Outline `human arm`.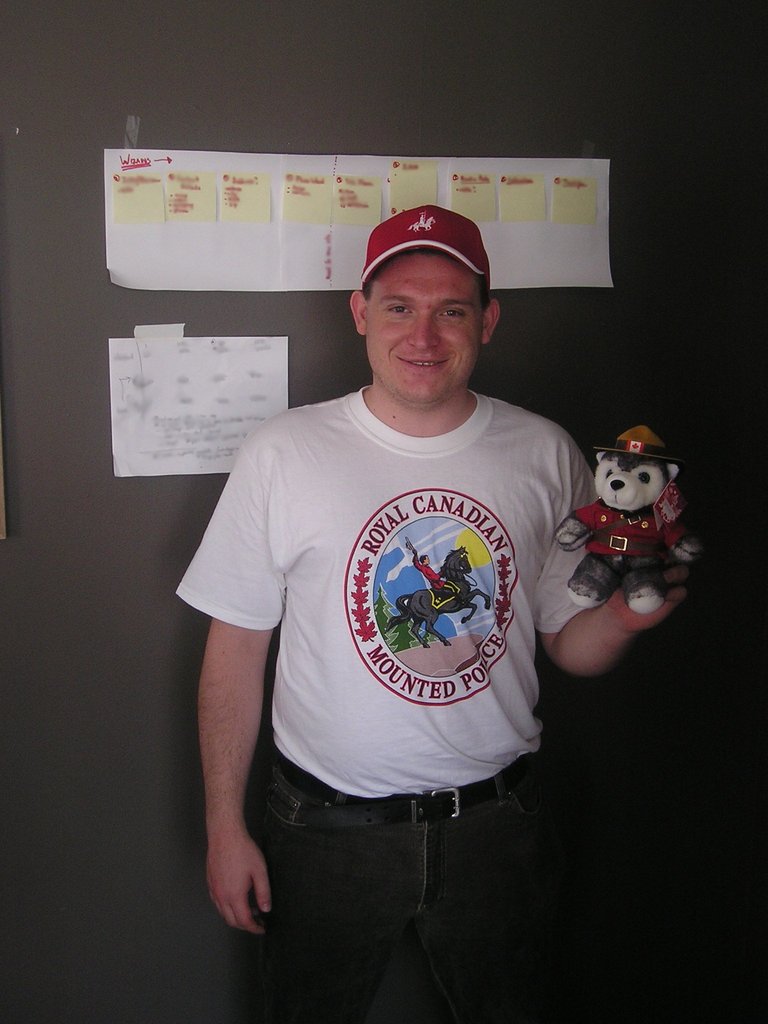
Outline: pyautogui.locateOnScreen(189, 515, 284, 963).
